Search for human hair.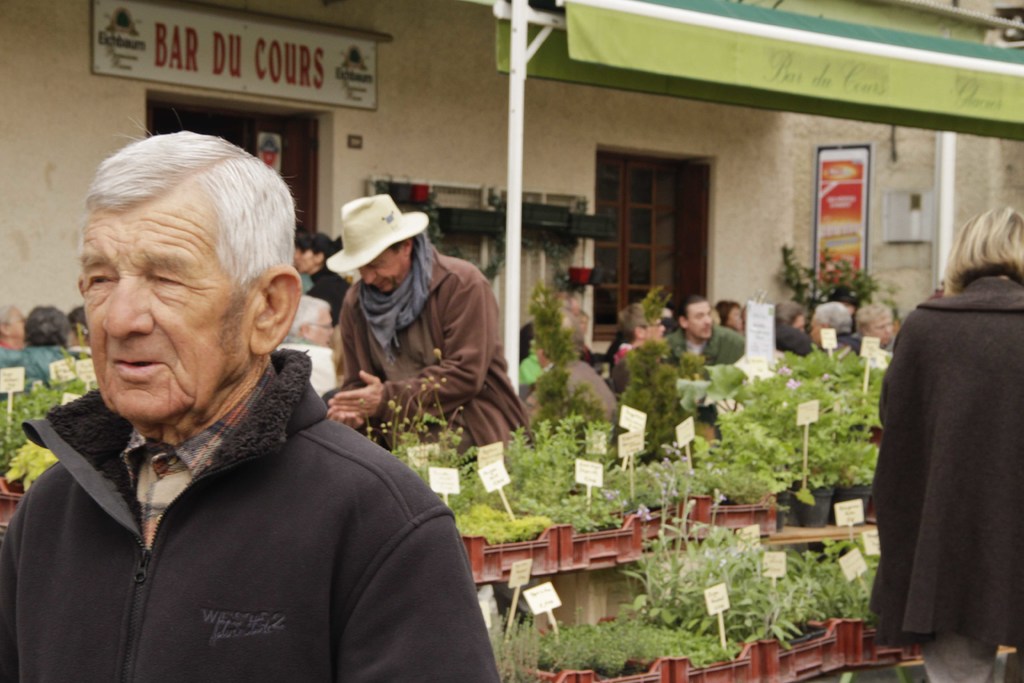
Found at left=25, top=299, right=68, bottom=346.
